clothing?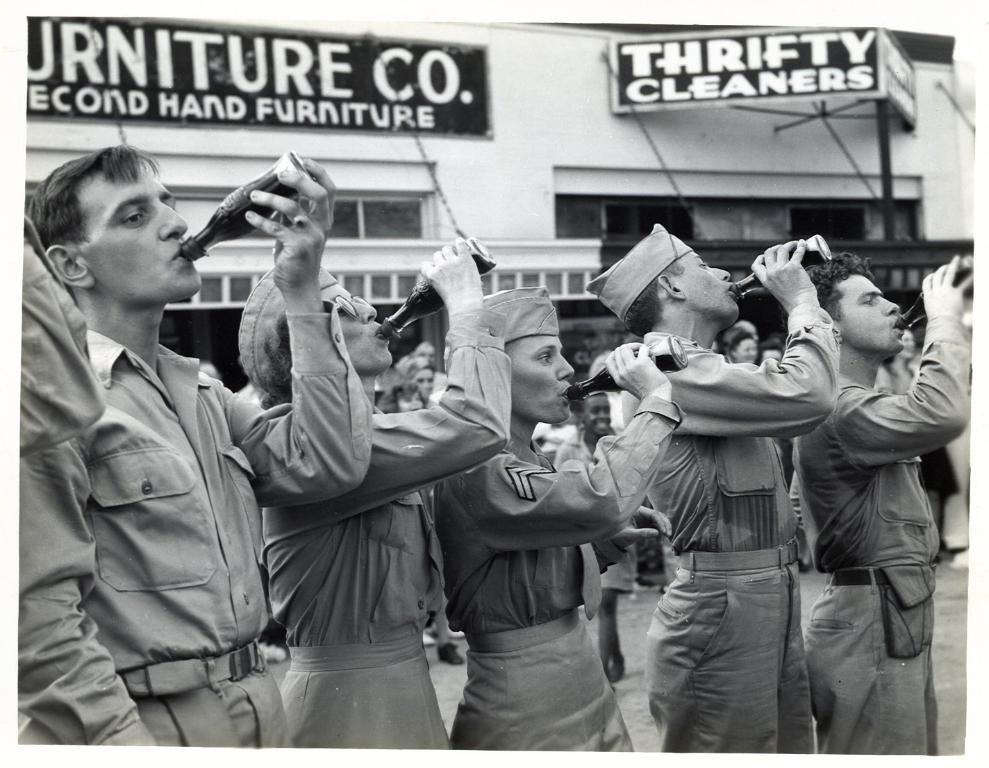
{"x1": 29, "y1": 199, "x2": 286, "y2": 761}
